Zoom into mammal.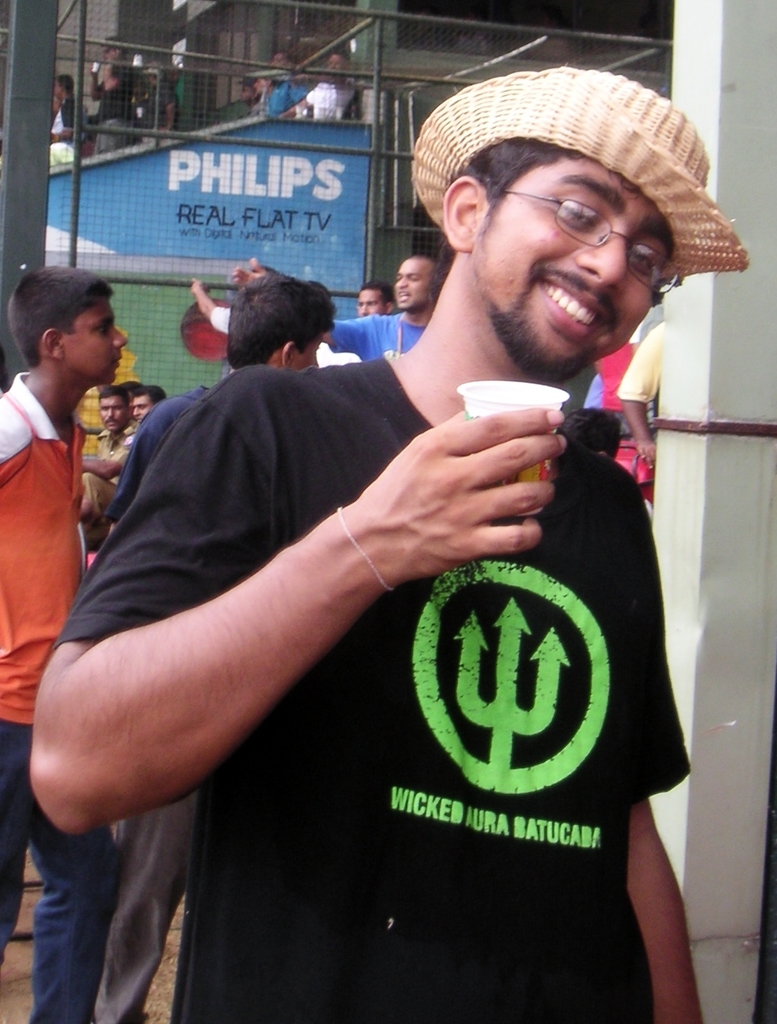
Zoom target: pyautogui.locateOnScreen(228, 255, 429, 363).
